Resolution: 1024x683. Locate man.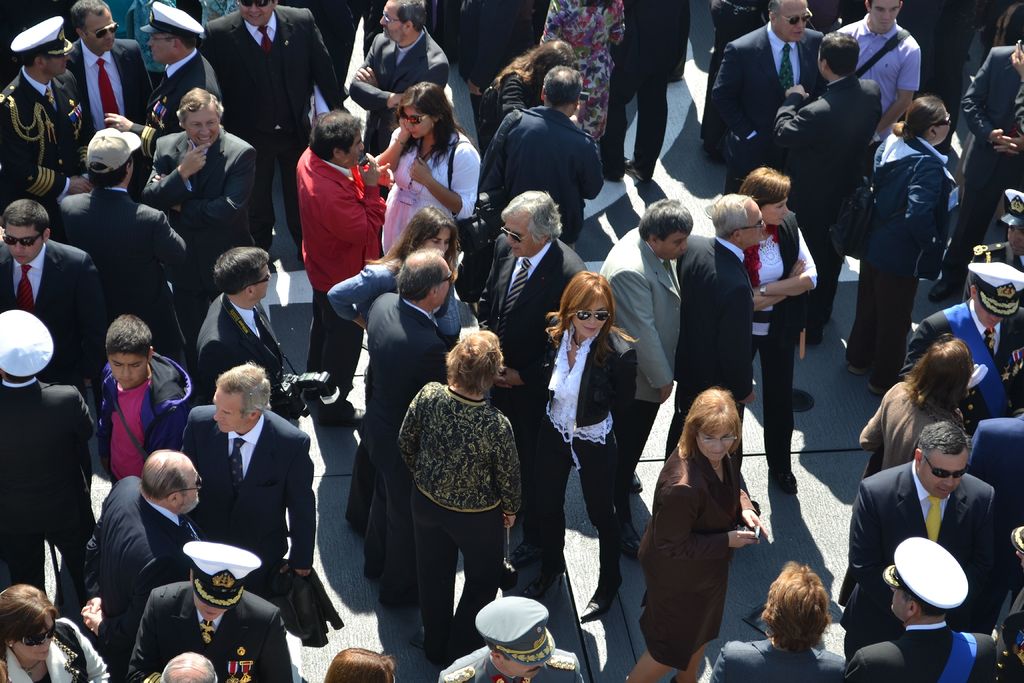
606/204/691/484.
